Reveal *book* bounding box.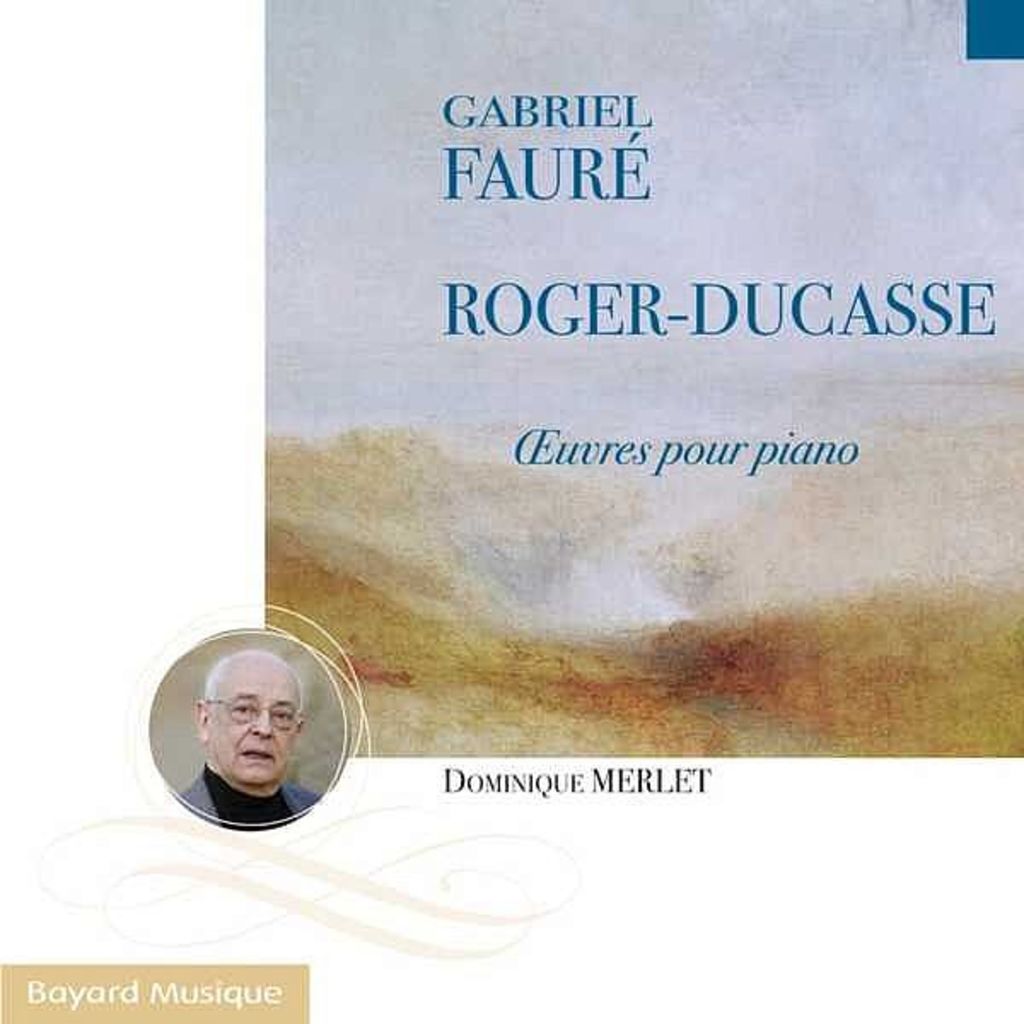
Revealed: bbox=(72, 0, 1023, 998).
